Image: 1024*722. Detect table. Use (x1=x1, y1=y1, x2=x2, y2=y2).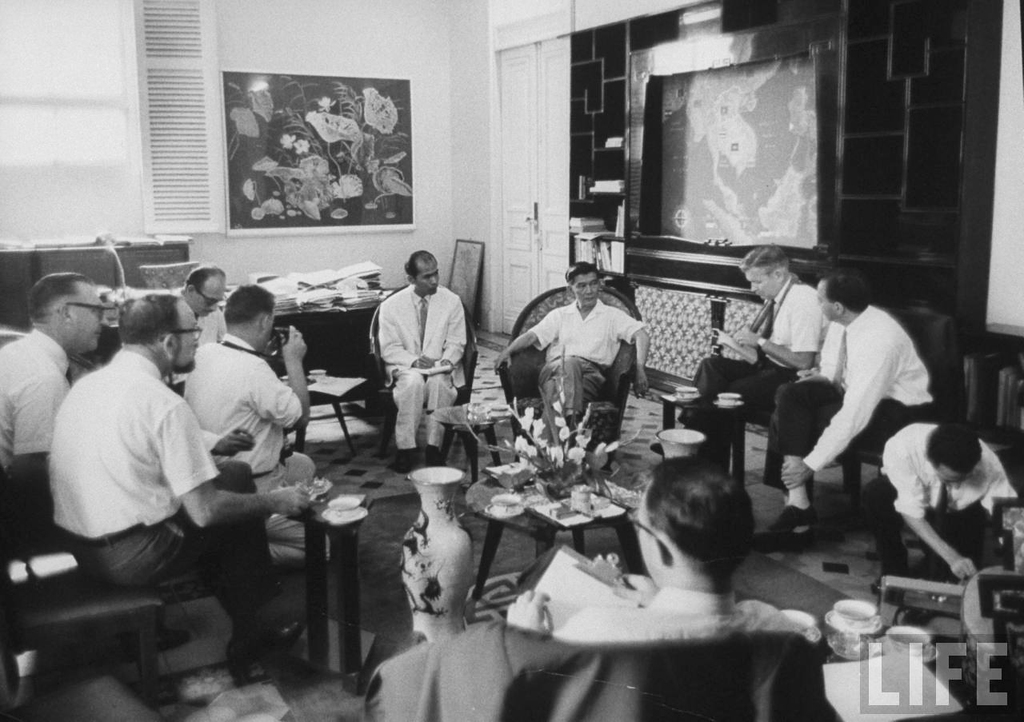
(x1=295, y1=369, x2=364, y2=457).
